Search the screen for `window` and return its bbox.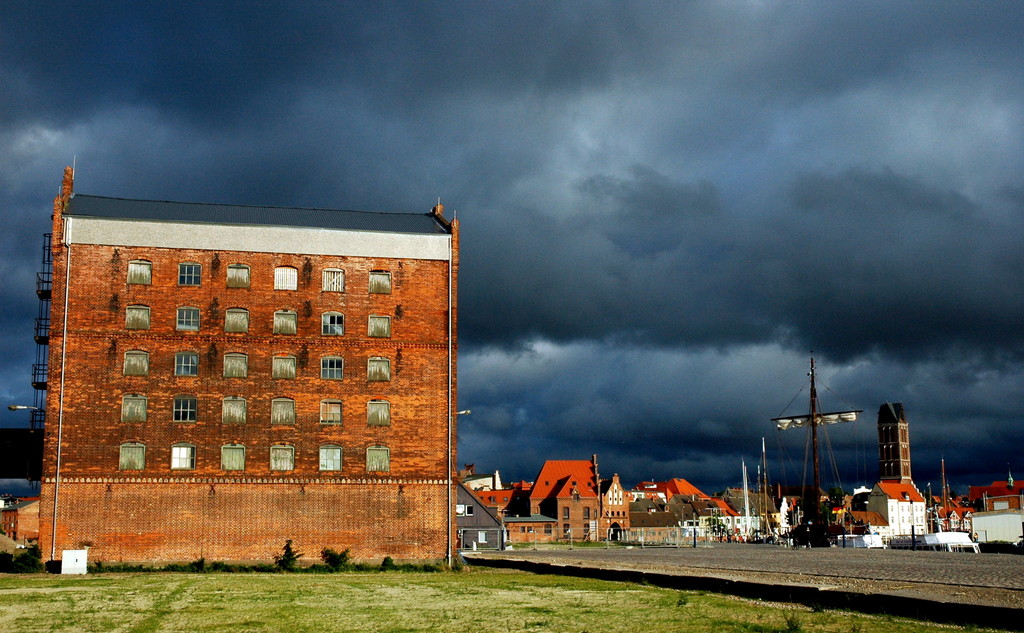
Found: <box>365,357,388,382</box>.
